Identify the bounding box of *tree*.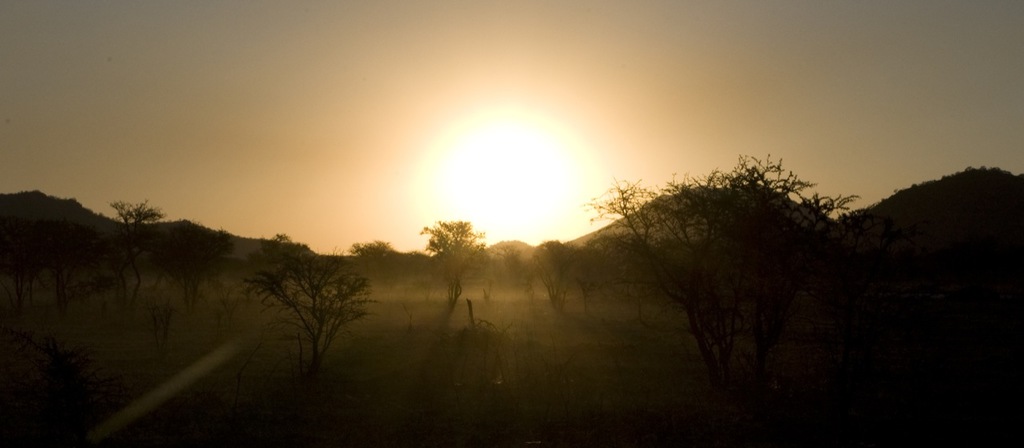
x1=531, y1=230, x2=571, y2=322.
